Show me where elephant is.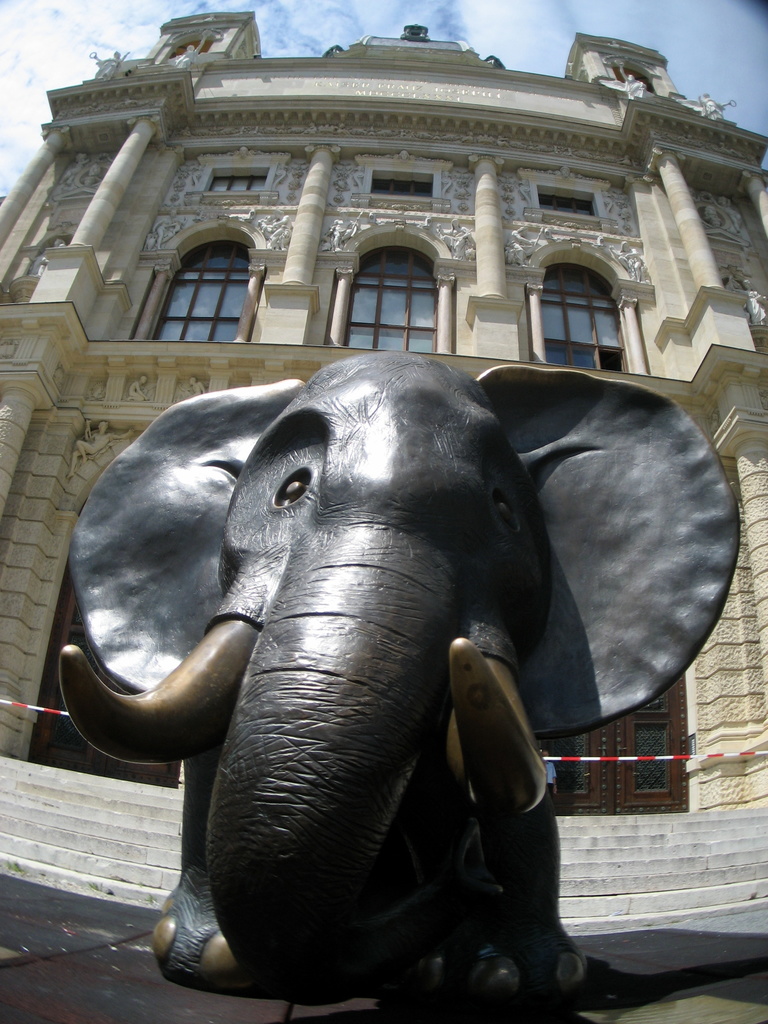
elephant is at rect(41, 323, 673, 982).
